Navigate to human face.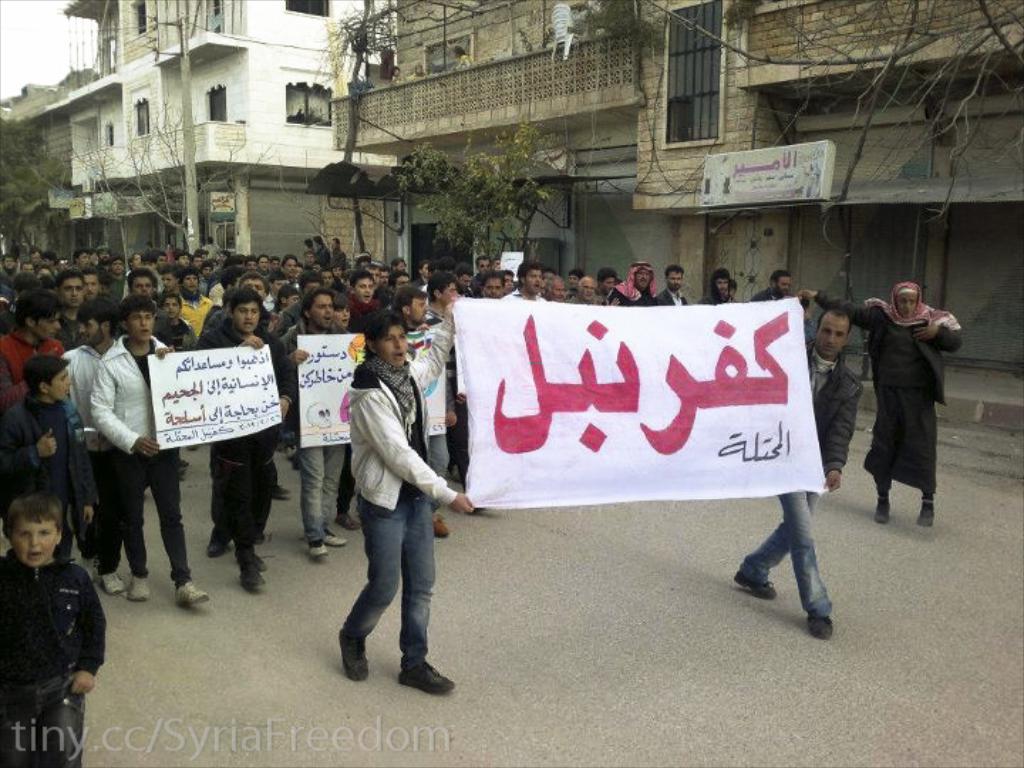
Navigation target: 246:260:256:269.
